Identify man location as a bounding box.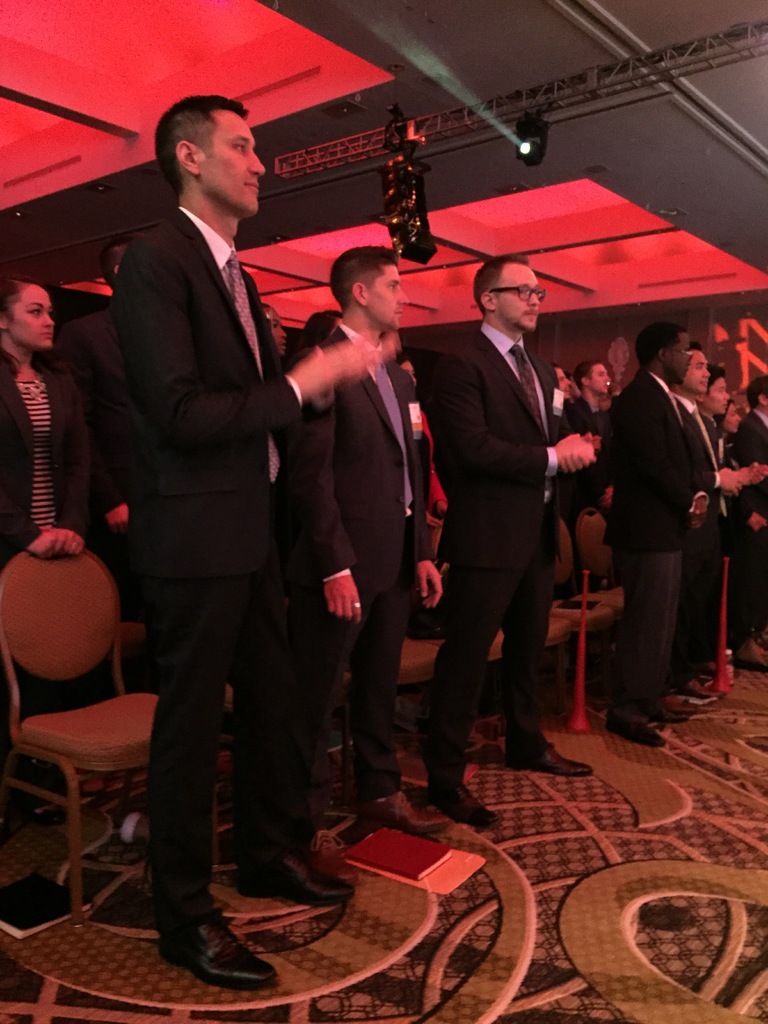
(550, 362, 595, 536).
